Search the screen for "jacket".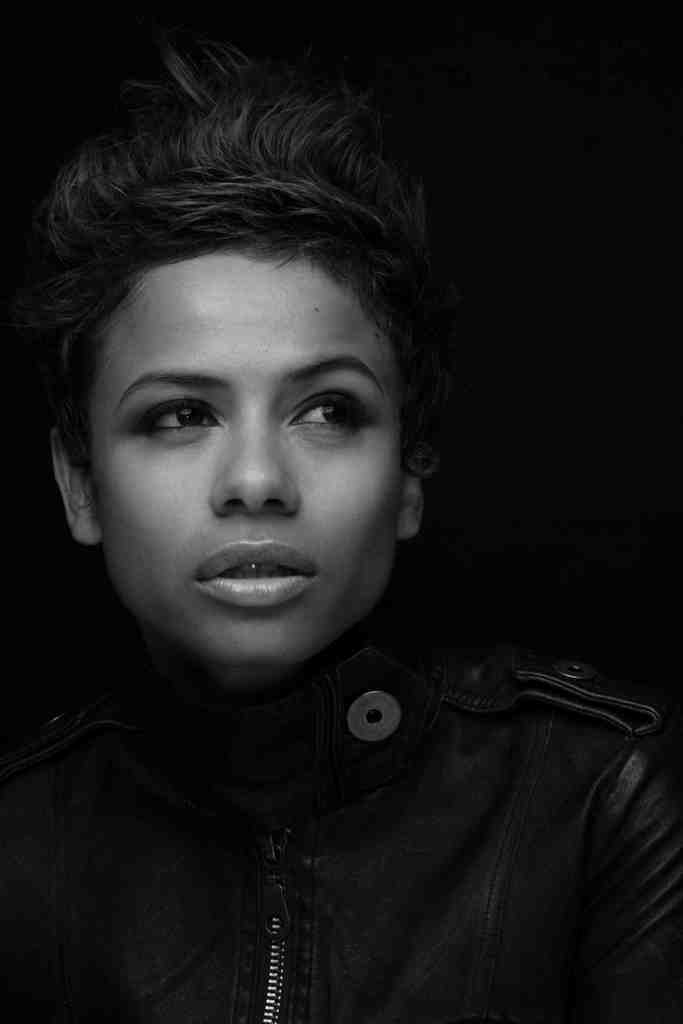
Found at region(39, 620, 648, 1011).
